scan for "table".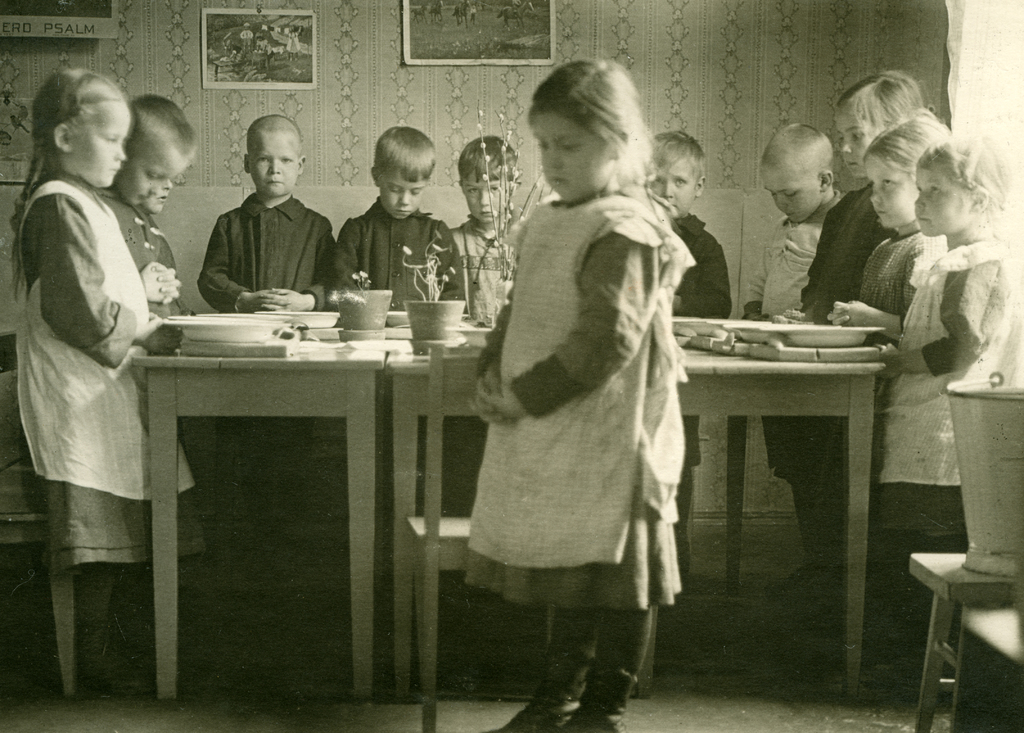
Scan result: left=685, top=302, right=924, bottom=689.
